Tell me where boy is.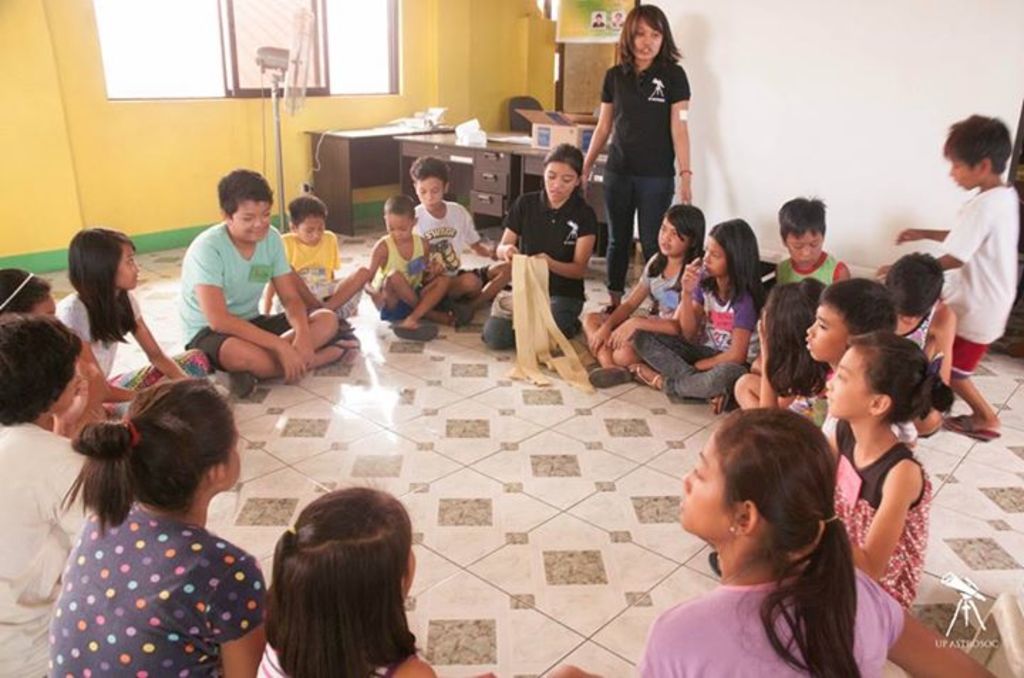
boy is at detection(414, 152, 519, 301).
